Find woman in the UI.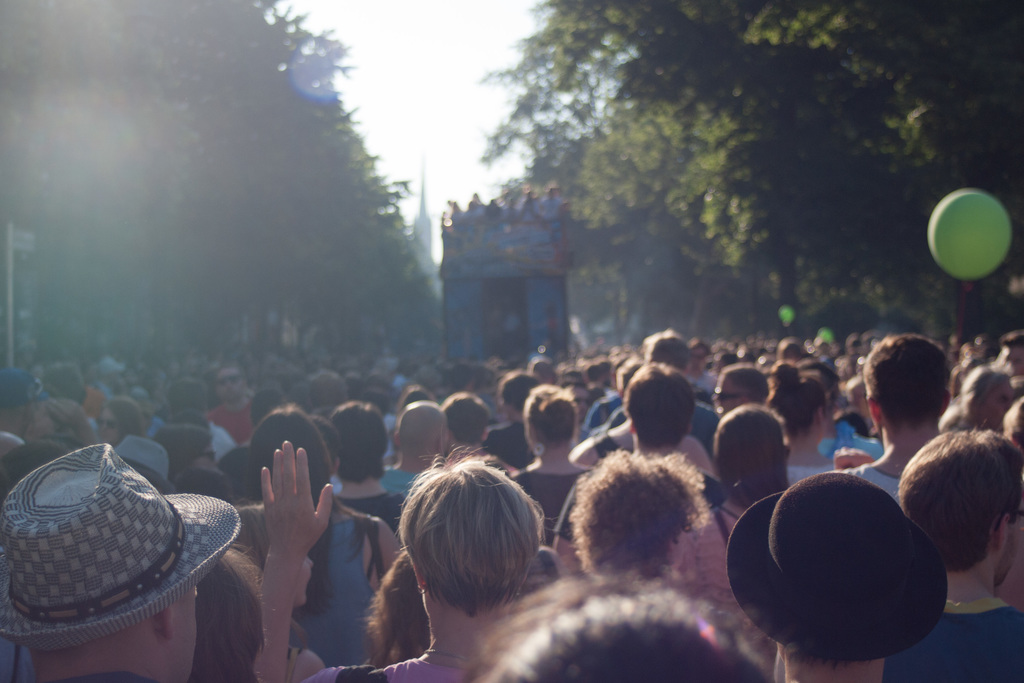
UI element at box(767, 356, 855, 488).
